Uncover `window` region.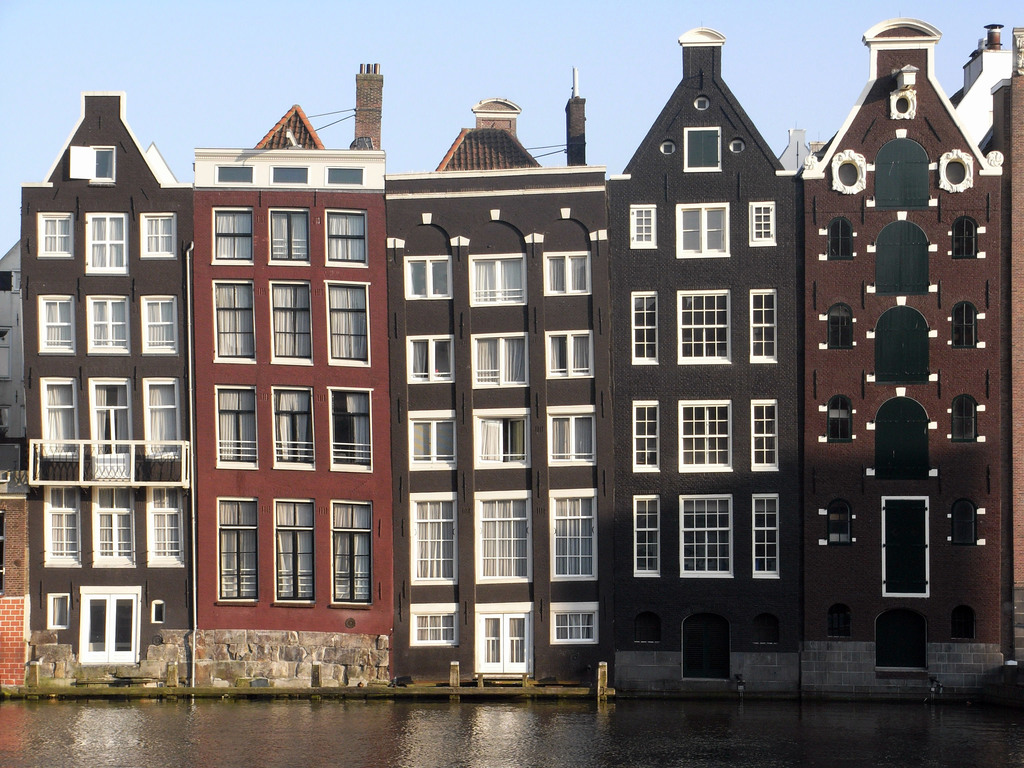
Uncovered: (407,488,469,581).
